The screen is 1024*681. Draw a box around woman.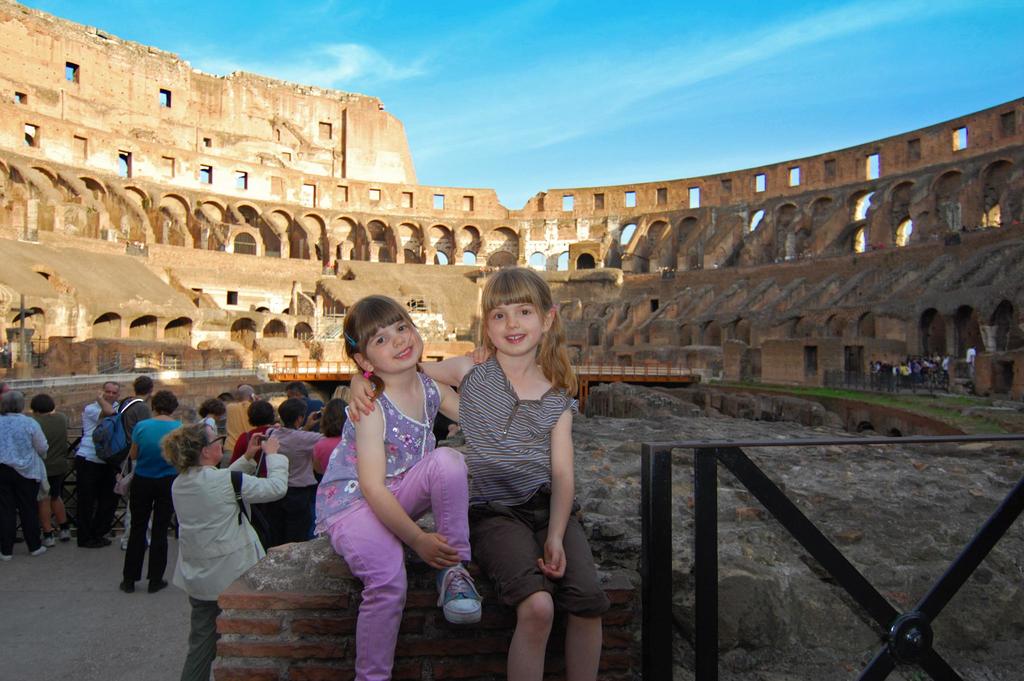
29, 390, 74, 548.
